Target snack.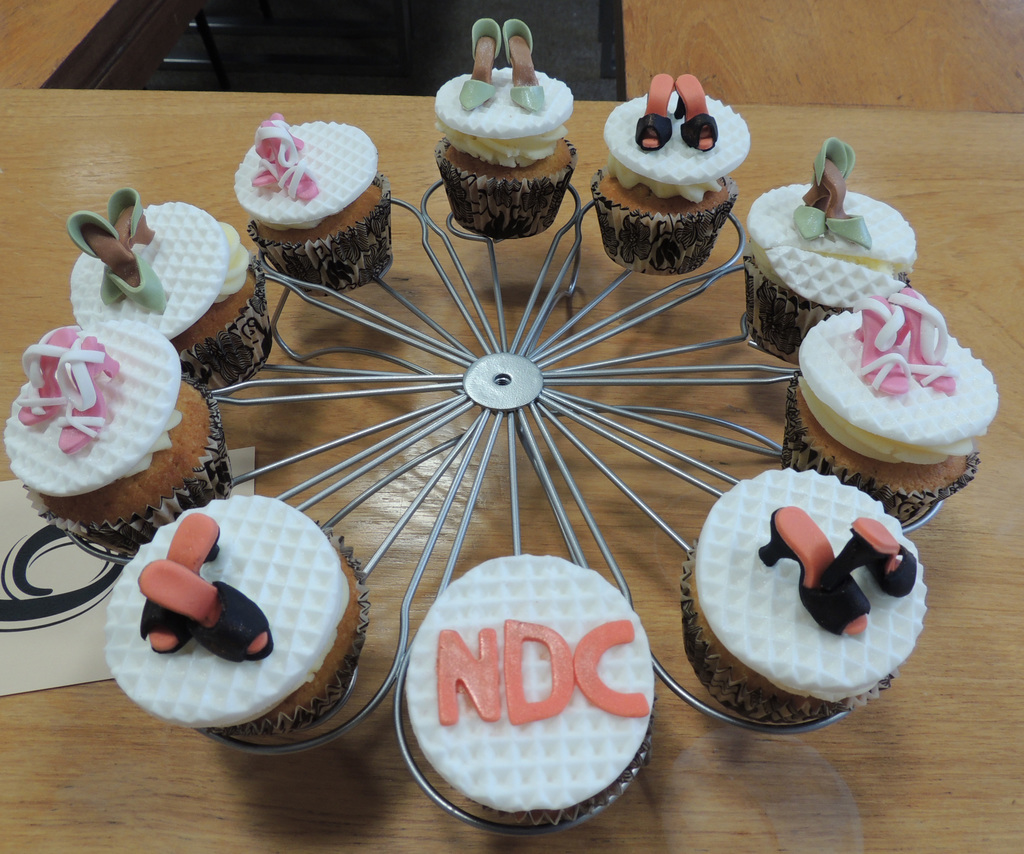
Target region: 746,135,918,366.
